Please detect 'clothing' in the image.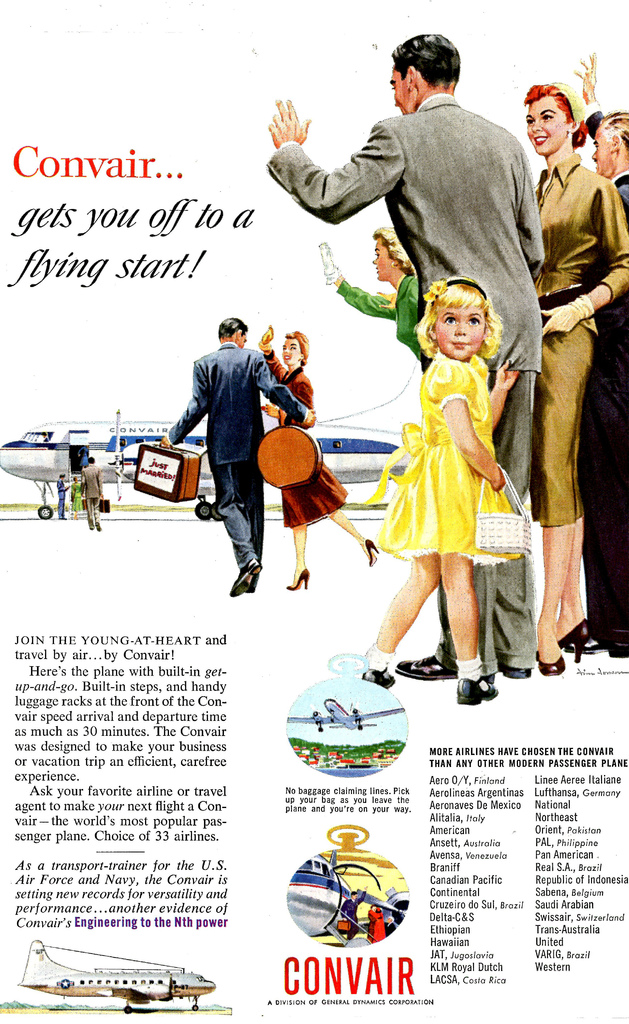
[256, 368, 349, 529].
